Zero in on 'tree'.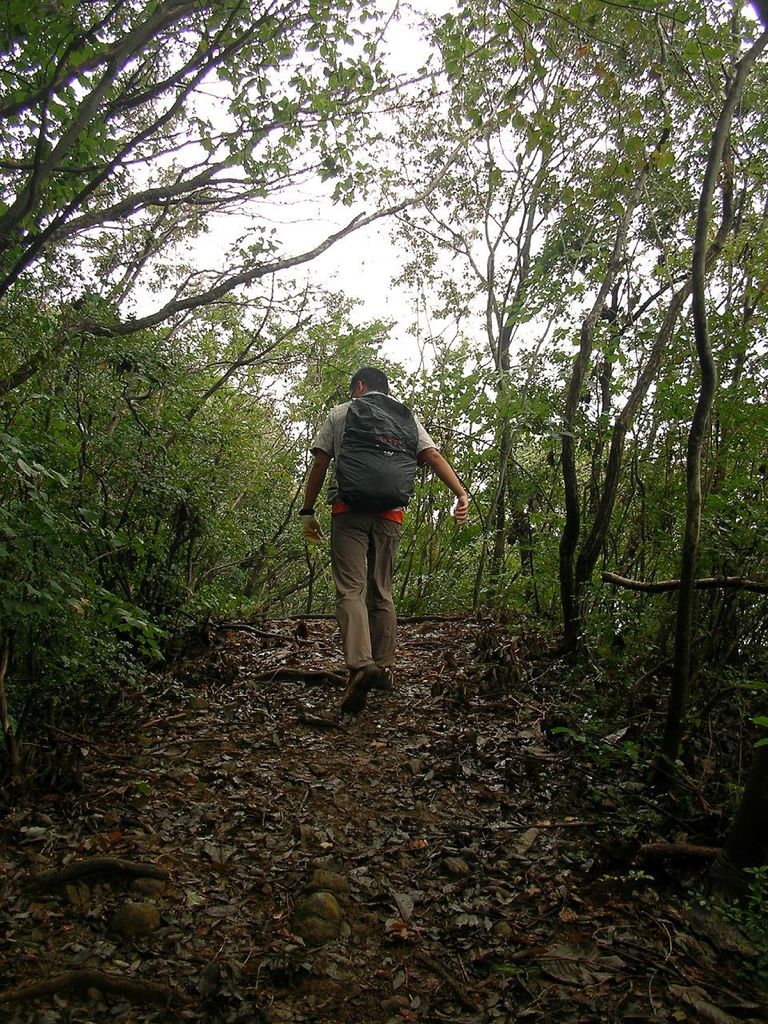
Zeroed in: bbox=(419, 54, 739, 743).
